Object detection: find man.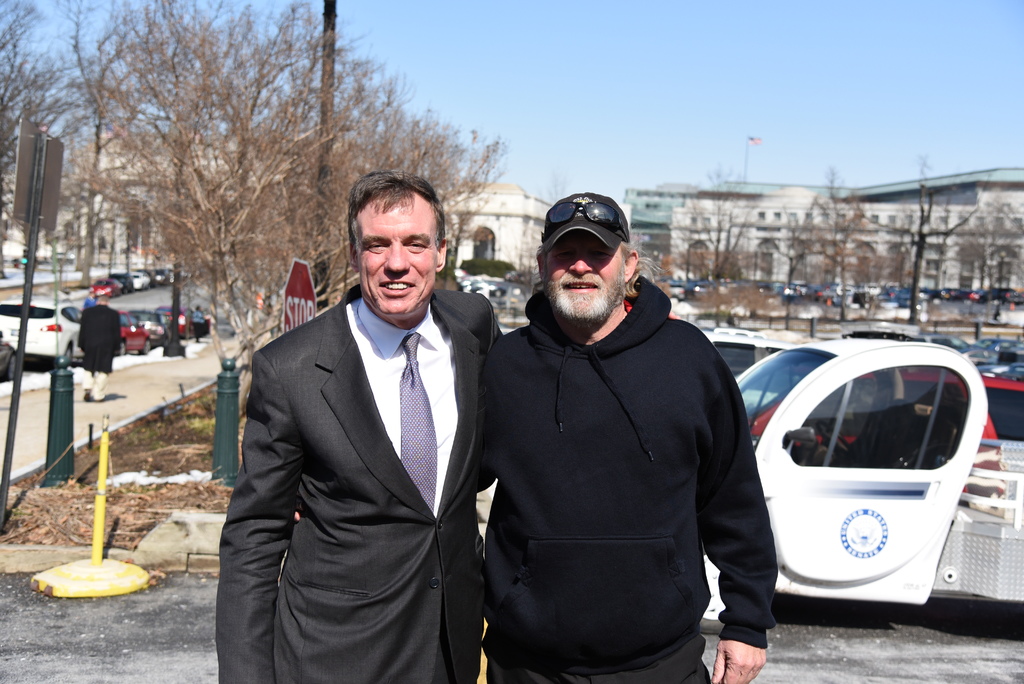
select_region(78, 289, 118, 406).
